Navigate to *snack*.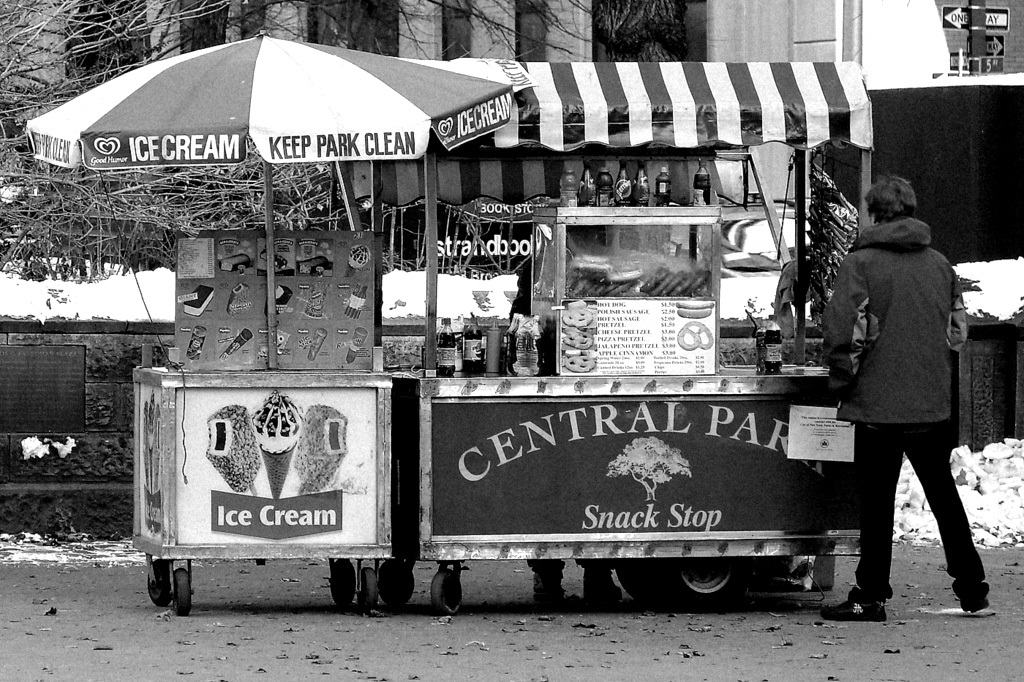
Navigation target: (561, 352, 602, 378).
